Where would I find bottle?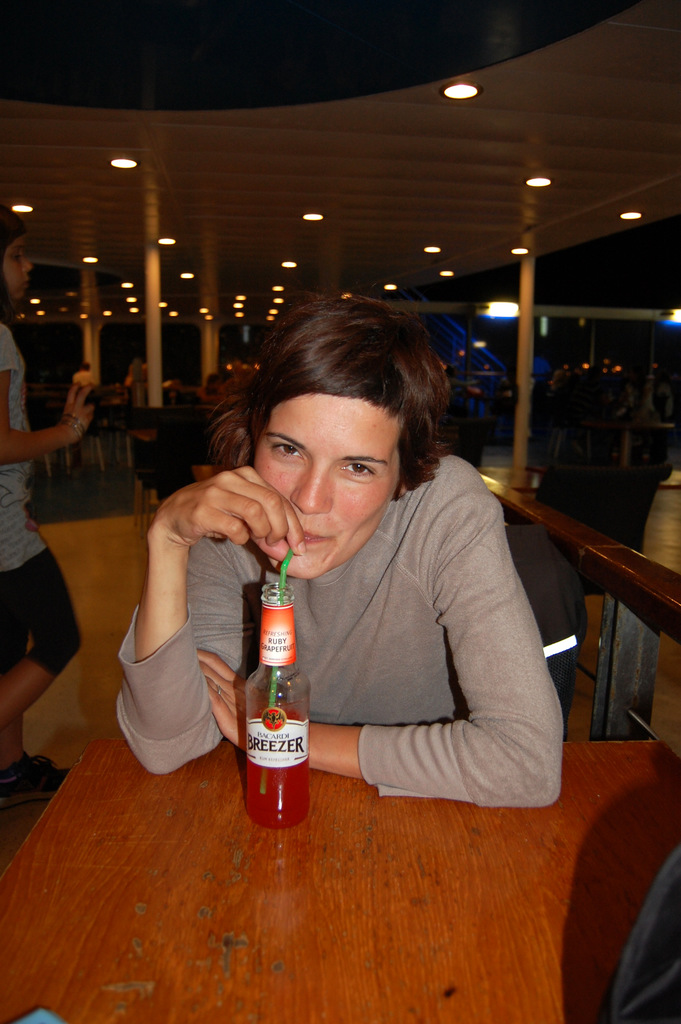
At bbox(233, 573, 311, 832).
